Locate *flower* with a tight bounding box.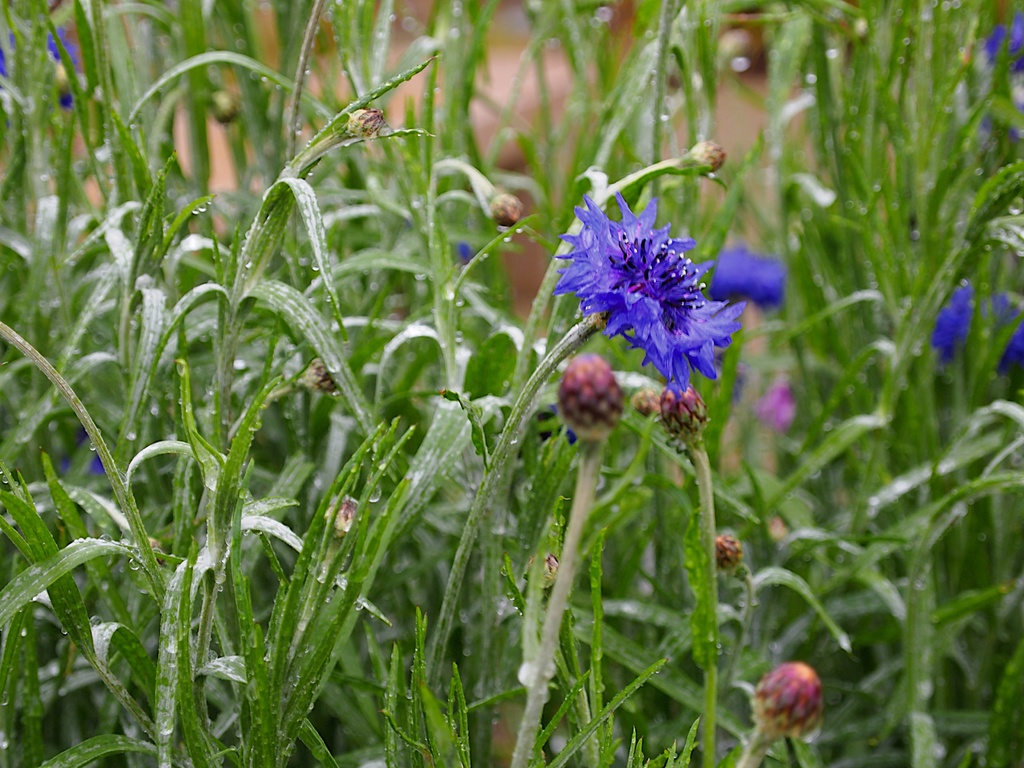
(556,192,742,390).
